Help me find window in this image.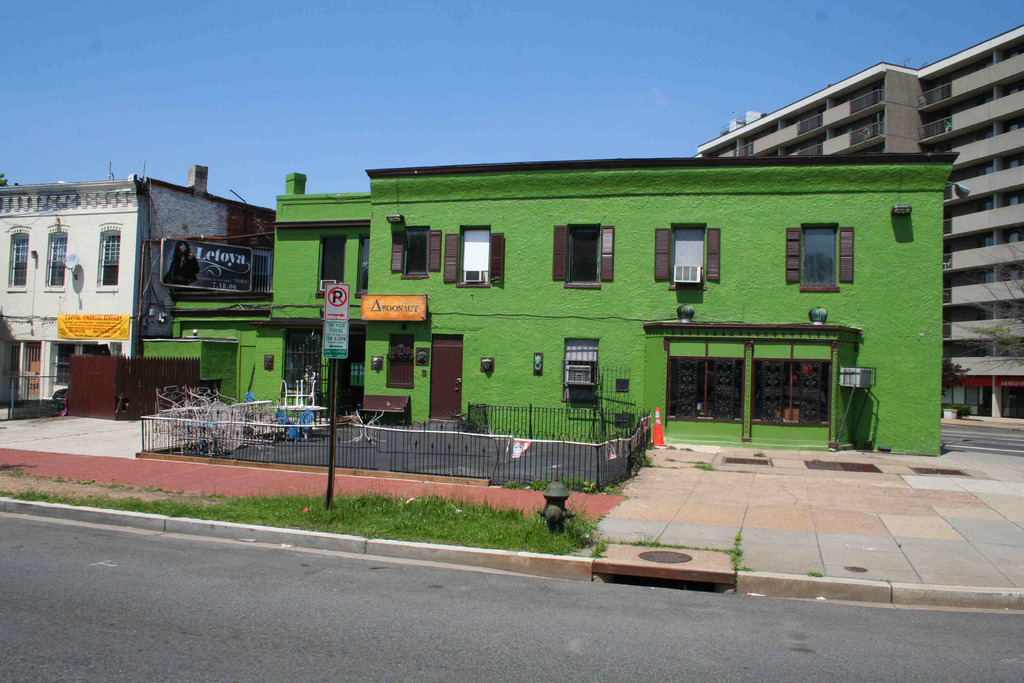
Found it: bbox=[53, 345, 75, 384].
